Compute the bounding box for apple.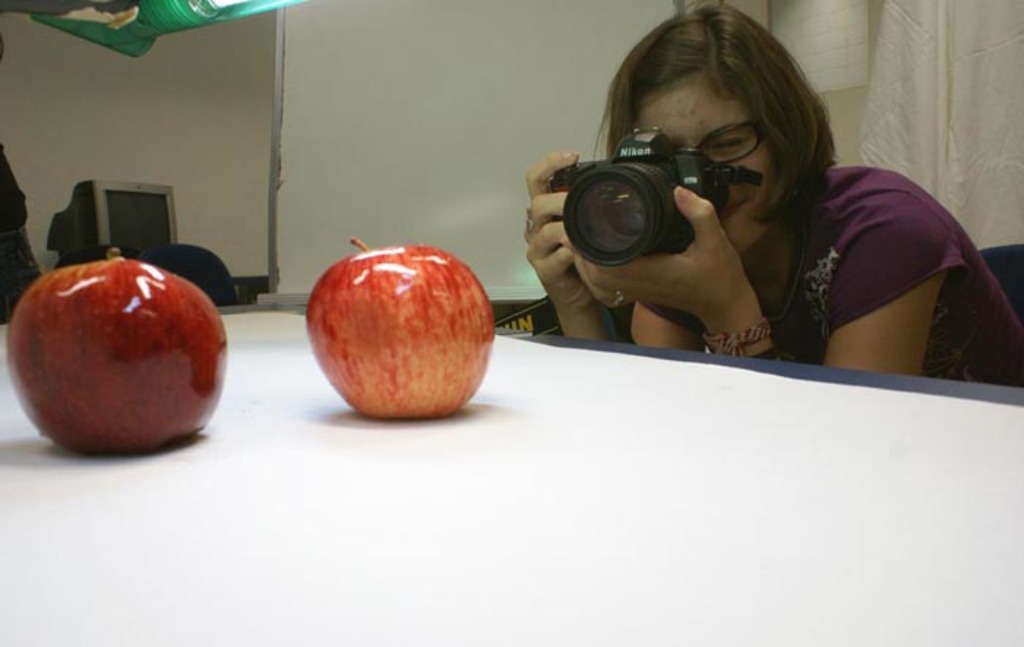
[307,233,493,422].
